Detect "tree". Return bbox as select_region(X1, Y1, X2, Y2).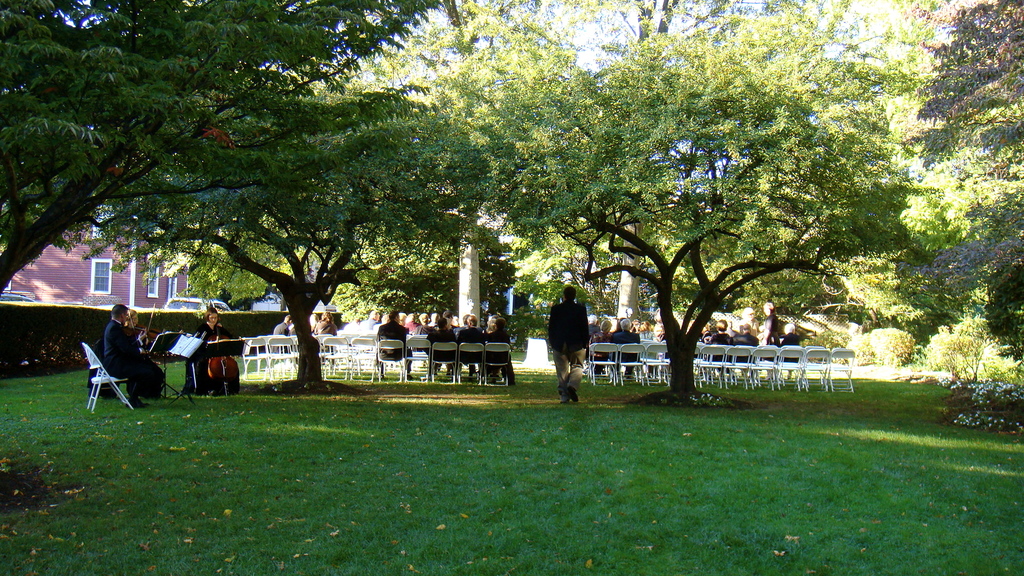
select_region(65, 75, 500, 387).
